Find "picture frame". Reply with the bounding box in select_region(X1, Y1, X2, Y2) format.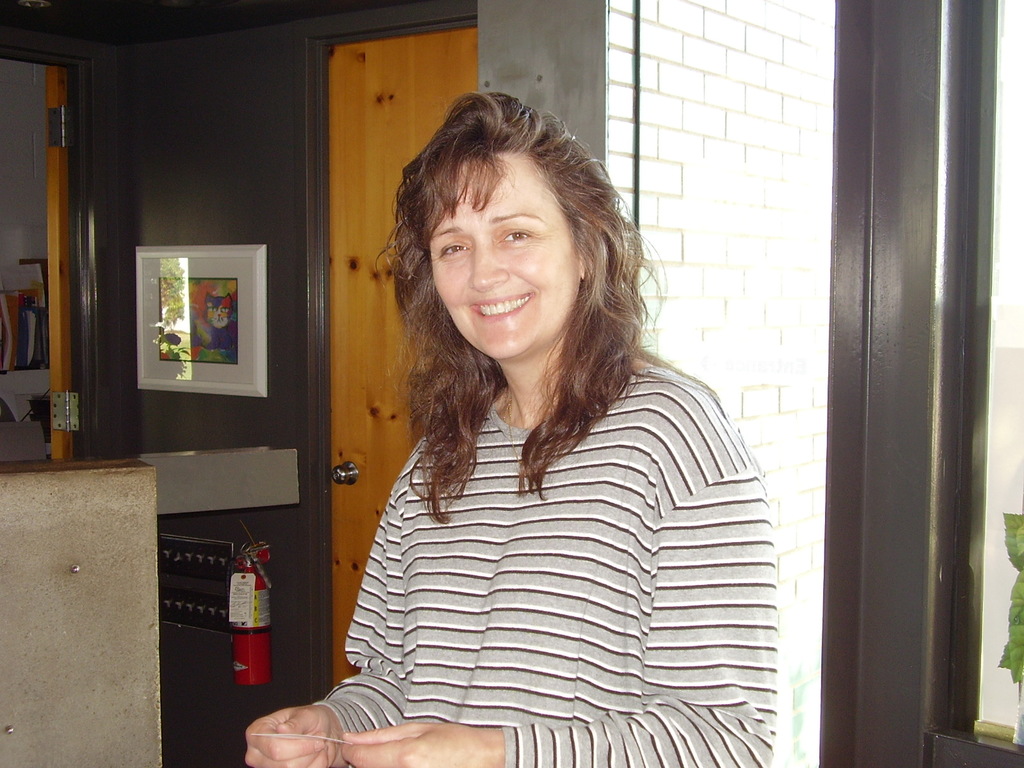
select_region(136, 246, 269, 396).
